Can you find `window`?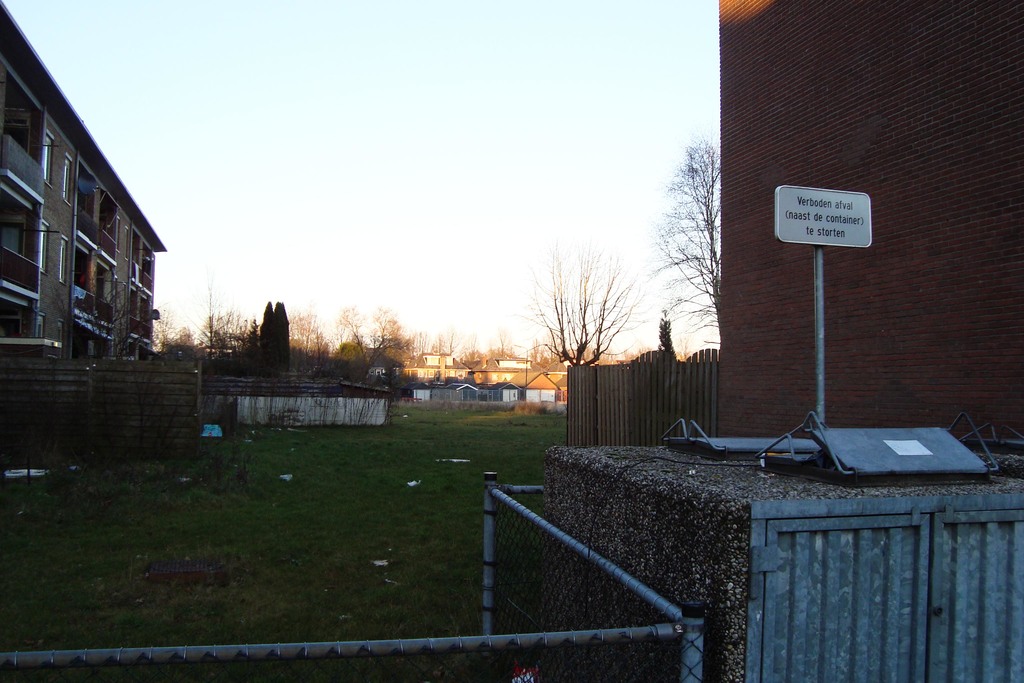
Yes, bounding box: {"x1": 58, "y1": 238, "x2": 67, "y2": 286}.
